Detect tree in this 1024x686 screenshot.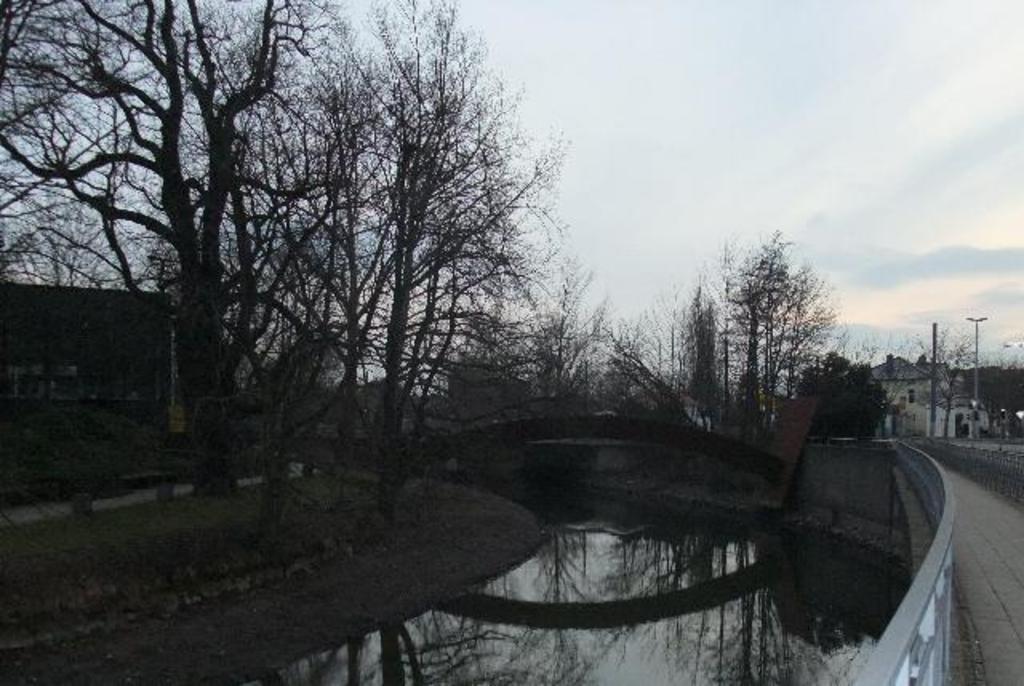
Detection: BBox(899, 339, 990, 438).
